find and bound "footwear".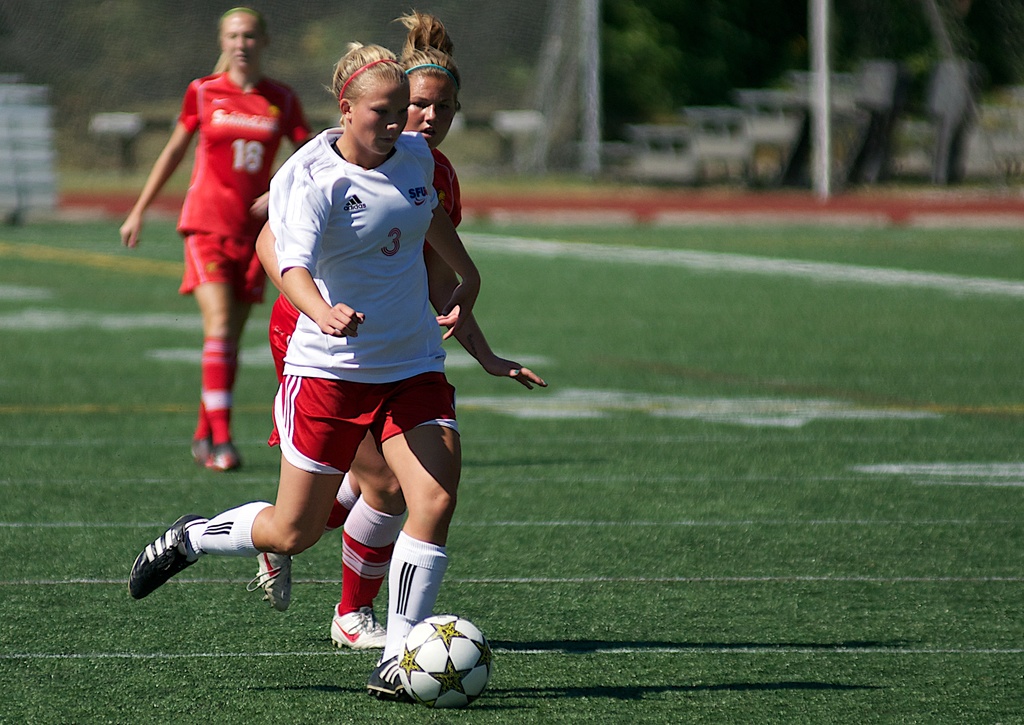
Bound: (left=247, top=550, right=292, bottom=608).
